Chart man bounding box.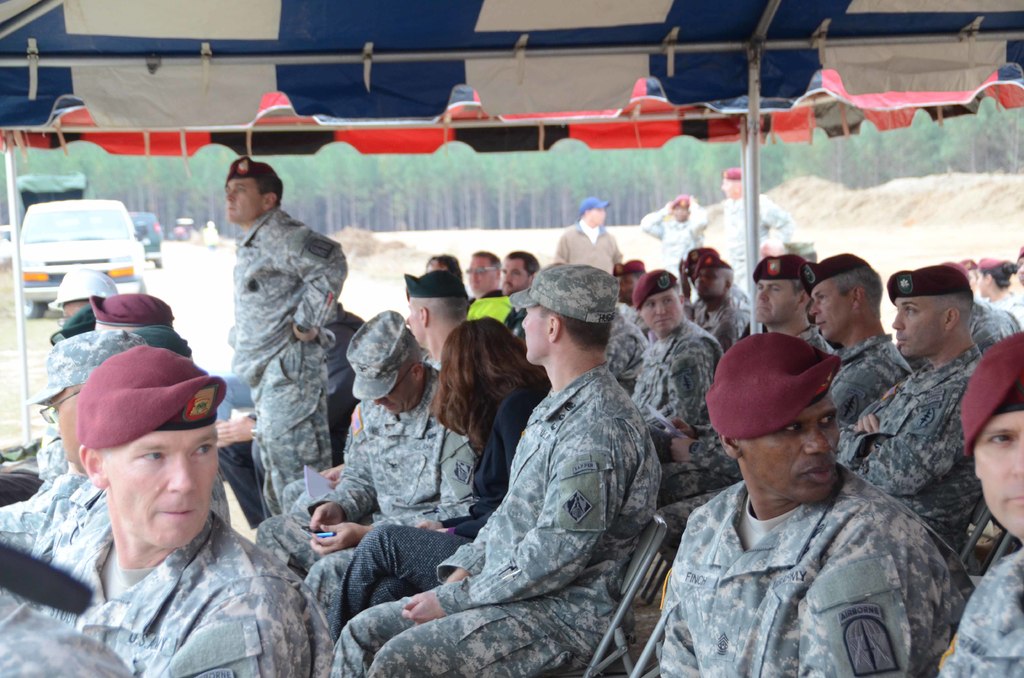
Charted: <box>682,243,717,298</box>.
